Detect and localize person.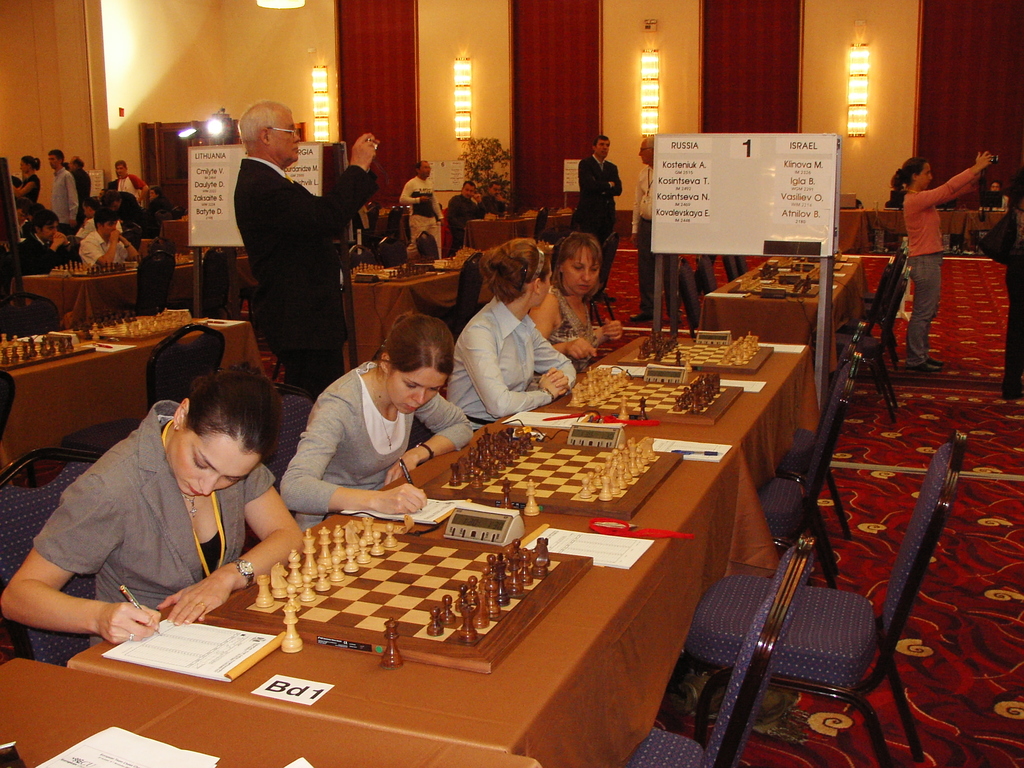
Localized at rect(525, 232, 631, 365).
